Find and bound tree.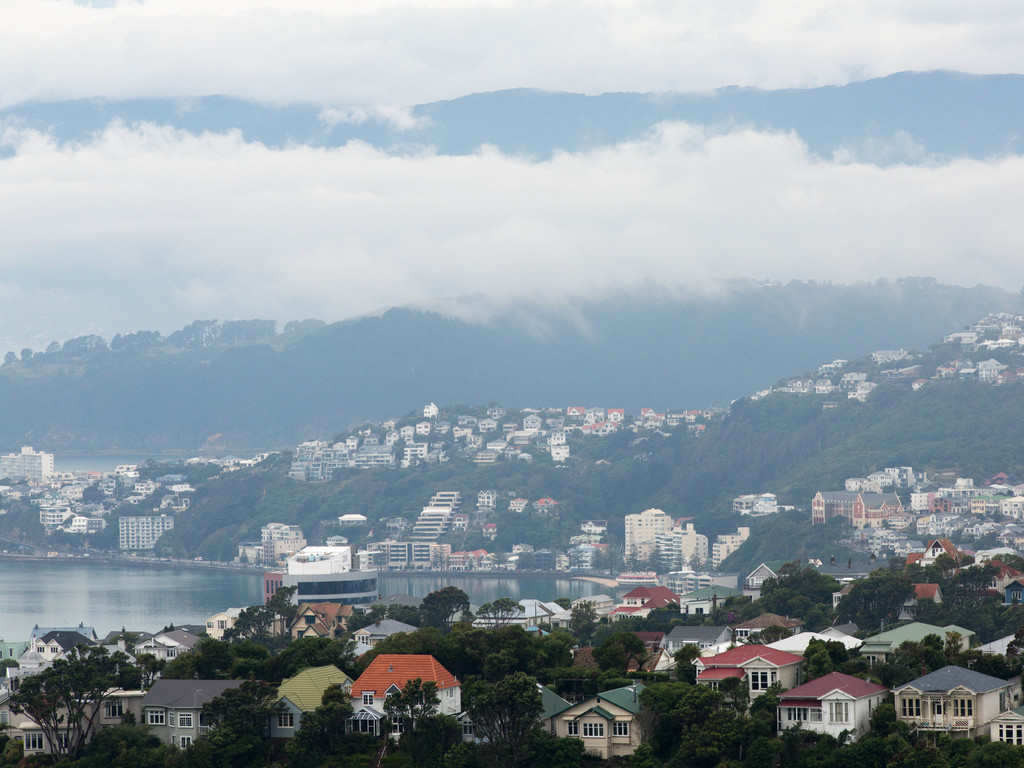
Bound: bbox=[387, 626, 493, 687].
